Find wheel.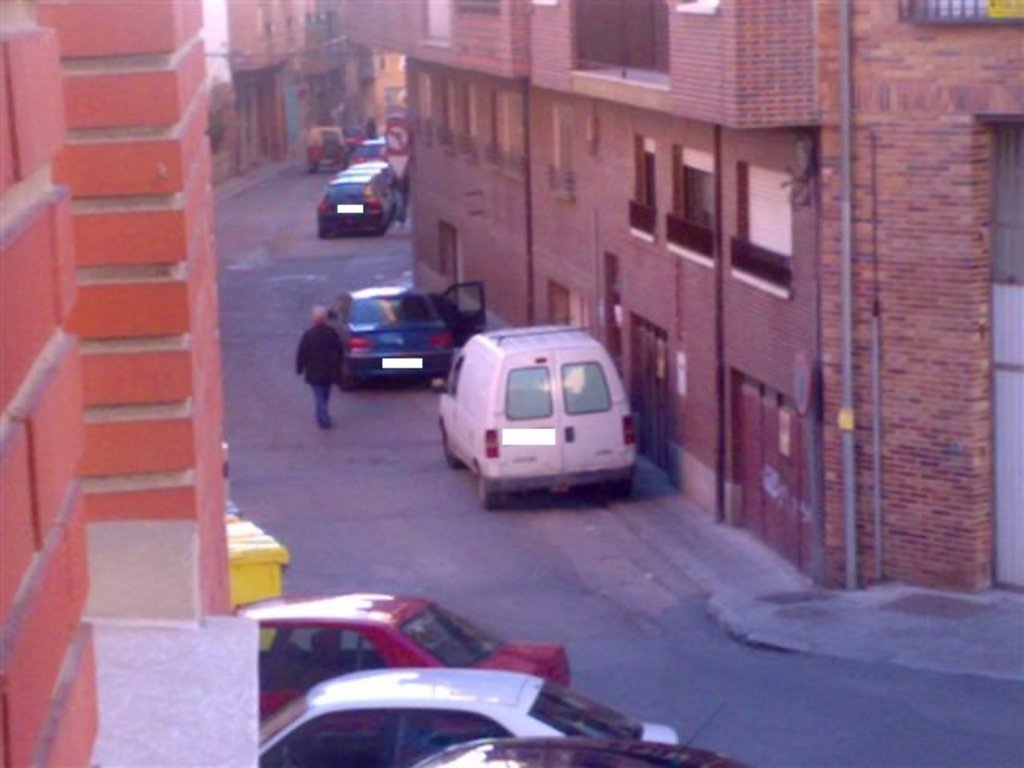
{"x1": 438, "y1": 430, "x2": 448, "y2": 459}.
